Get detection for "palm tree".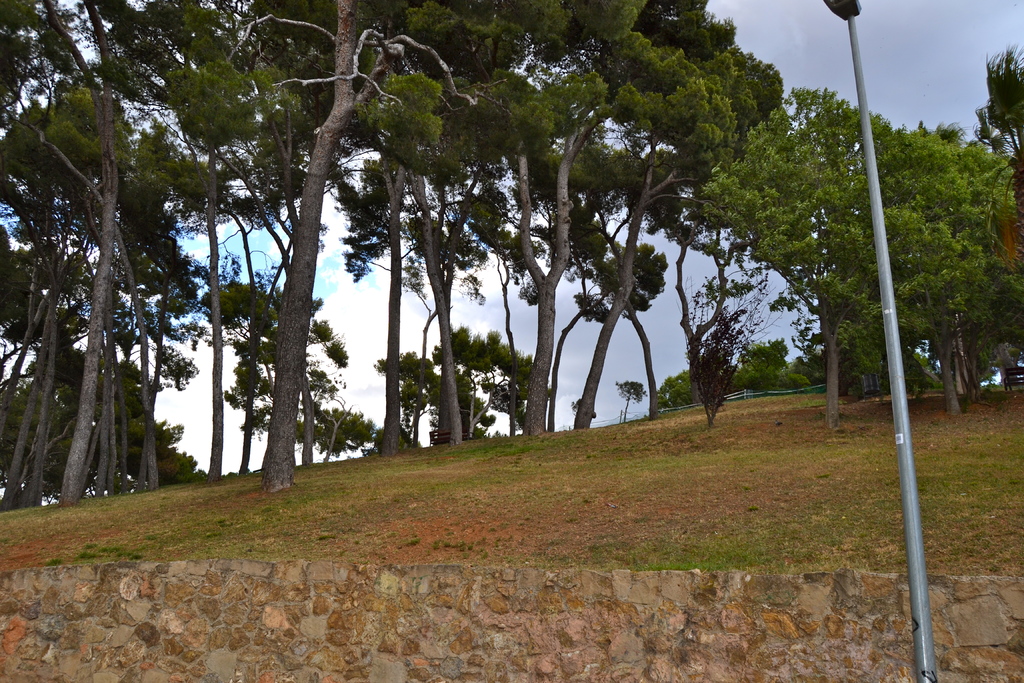
Detection: left=602, top=234, right=668, bottom=418.
